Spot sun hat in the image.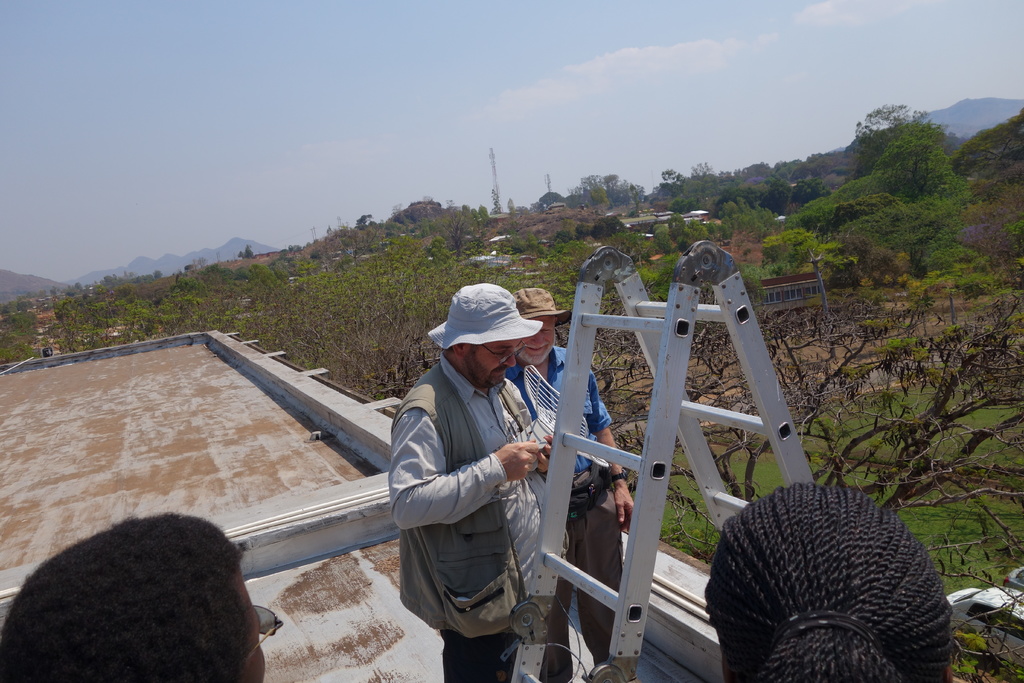
sun hat found at (420, 276, 544, 346).
